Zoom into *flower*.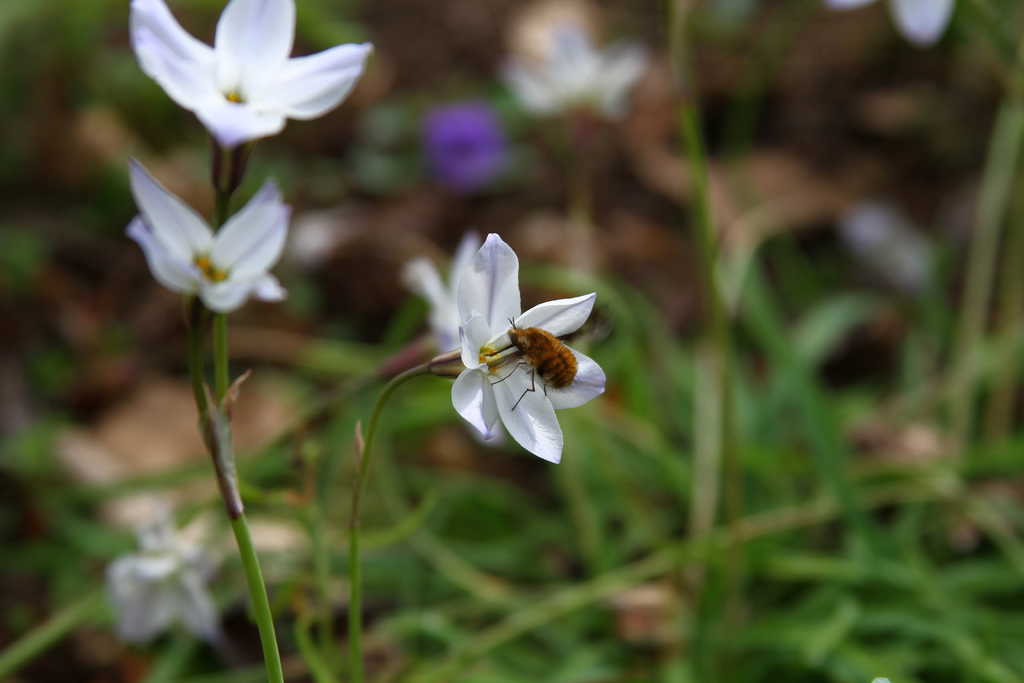
Zoom target: box(105, 0, 378, 165).
